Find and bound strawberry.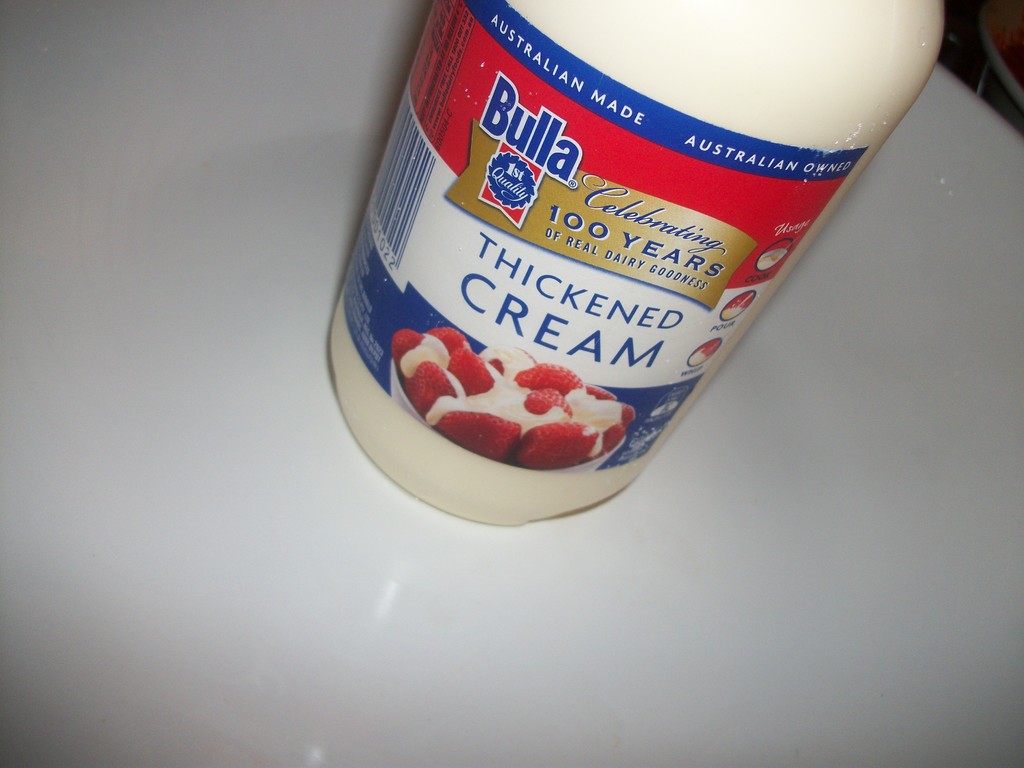
Bound: 388,331,424,369.
